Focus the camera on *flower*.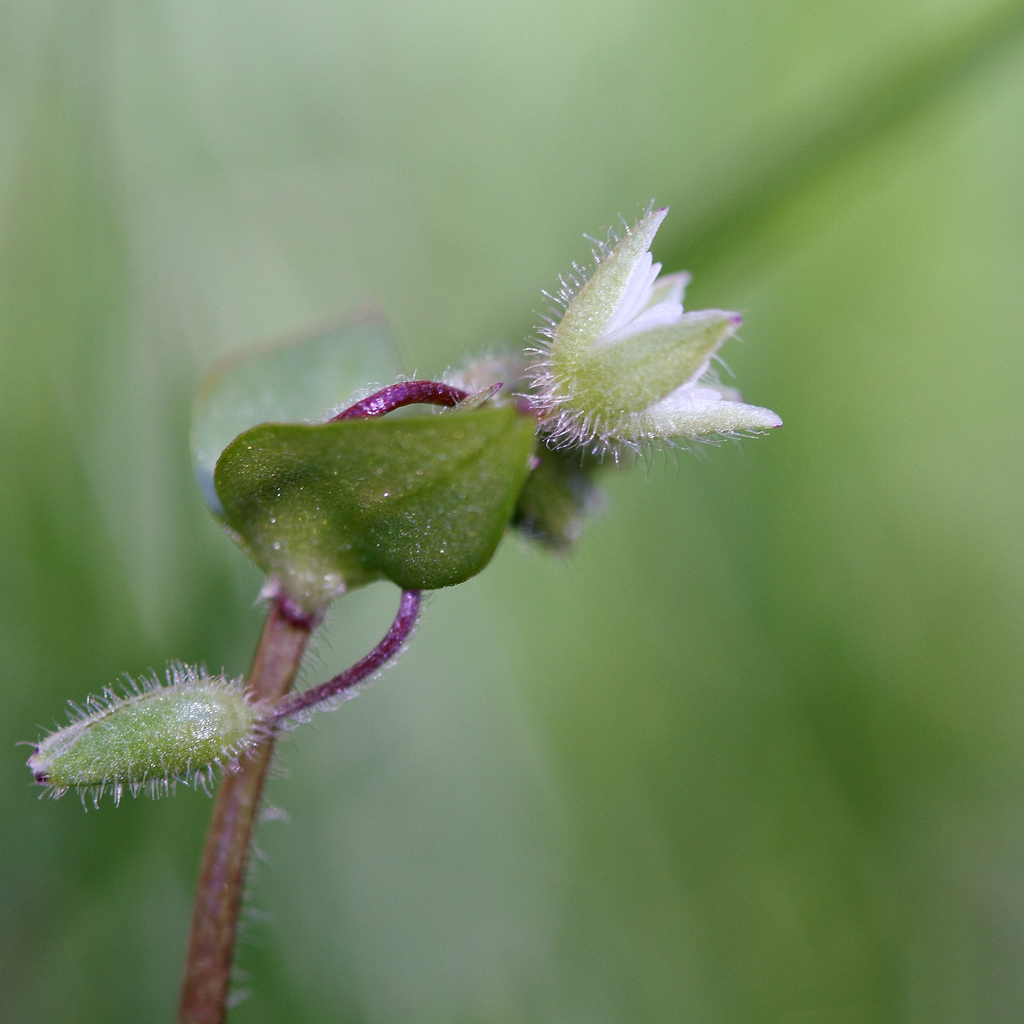
Focus region: select_region(452, 196, 776, 495).
